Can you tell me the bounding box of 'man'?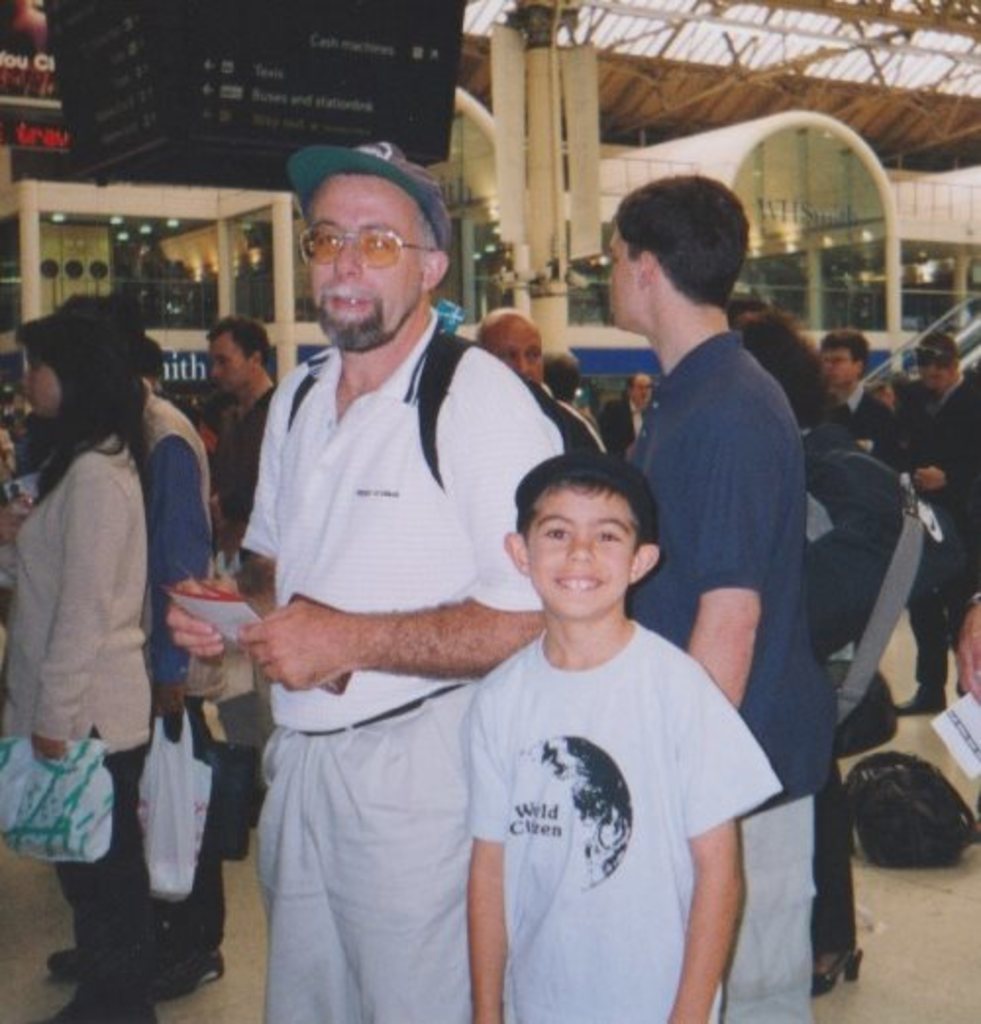
detection(885, 337, 967, 712).
